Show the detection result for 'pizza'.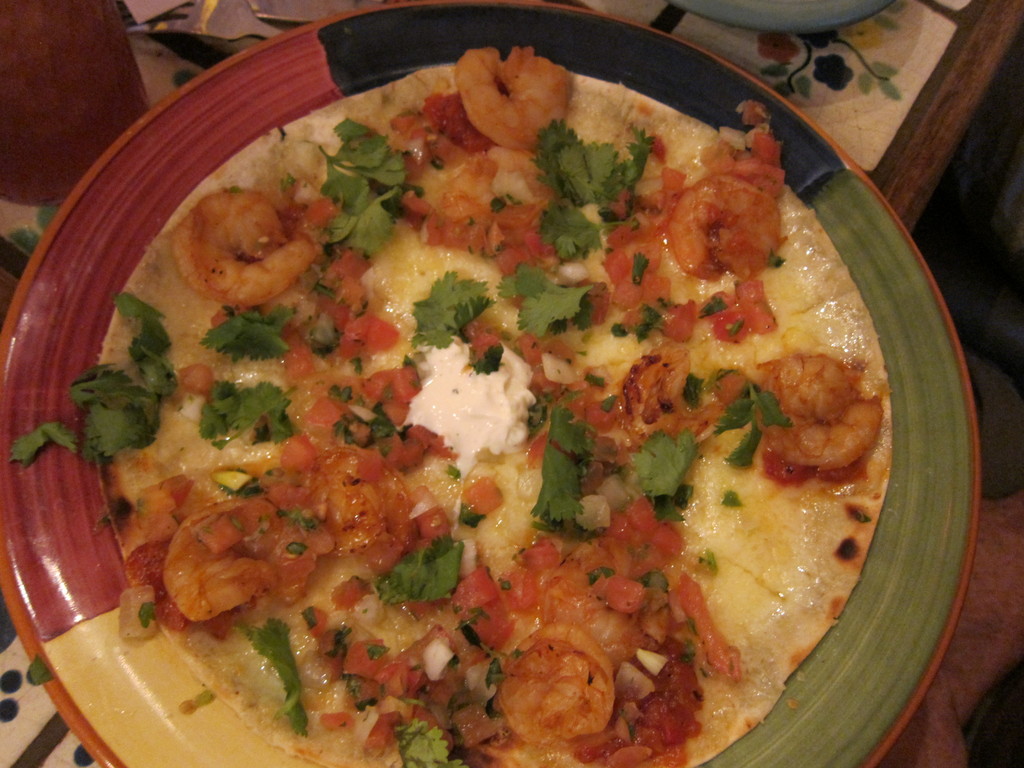
detection(86, 47, 894, 767).
